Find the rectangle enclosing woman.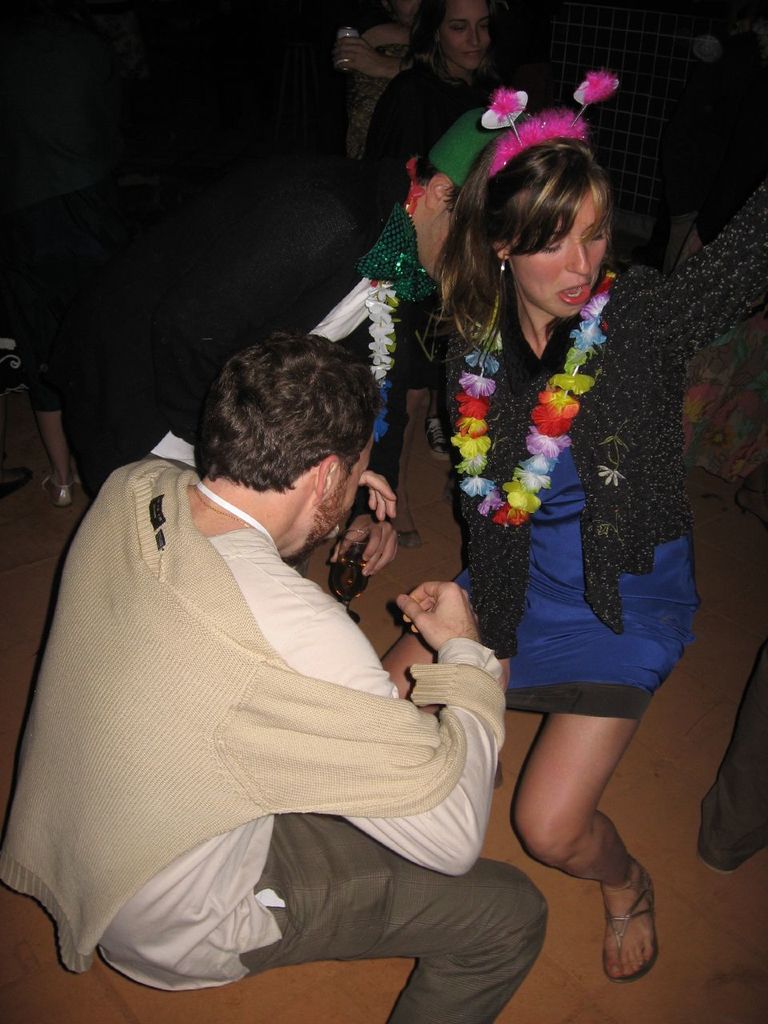
[left=411, top=72, right=711, bottom=998].
